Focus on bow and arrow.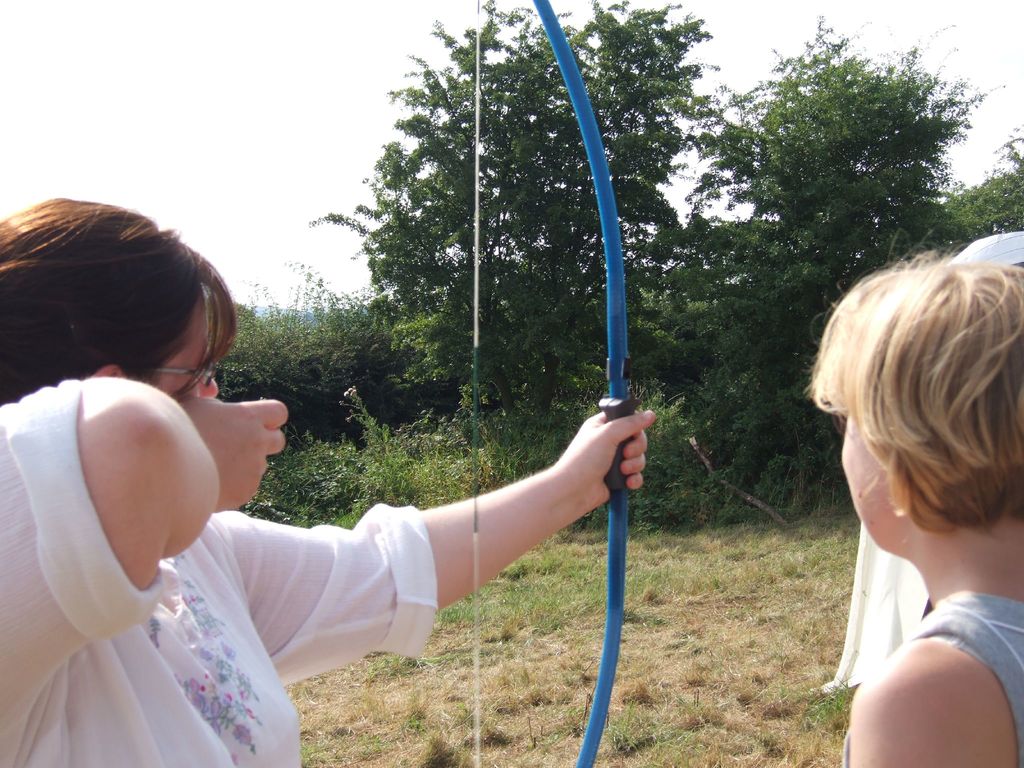
Focused at crop(476, 0, 629, 767).
